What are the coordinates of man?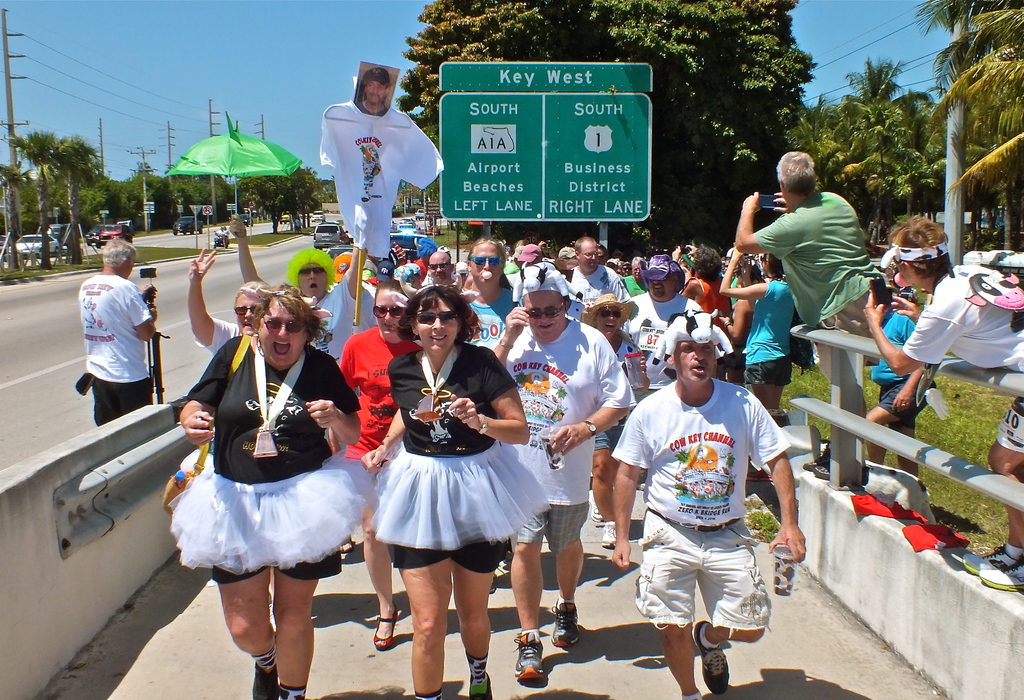
bbox=(624, 255, 703, 416).
